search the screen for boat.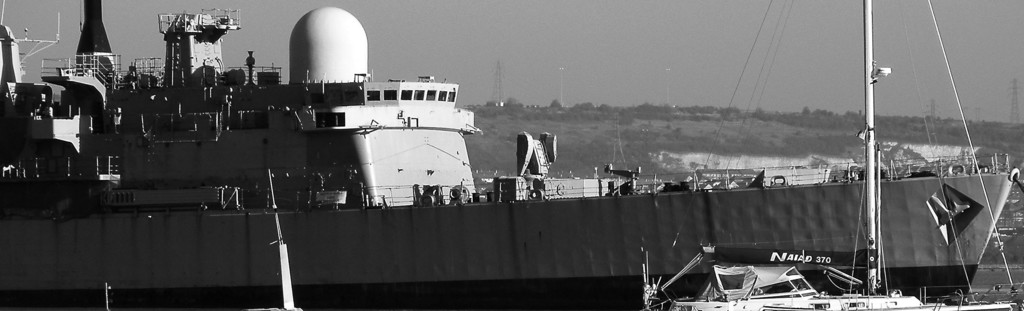
Found at [left=0, top=0, right=1020, bottom=310].
